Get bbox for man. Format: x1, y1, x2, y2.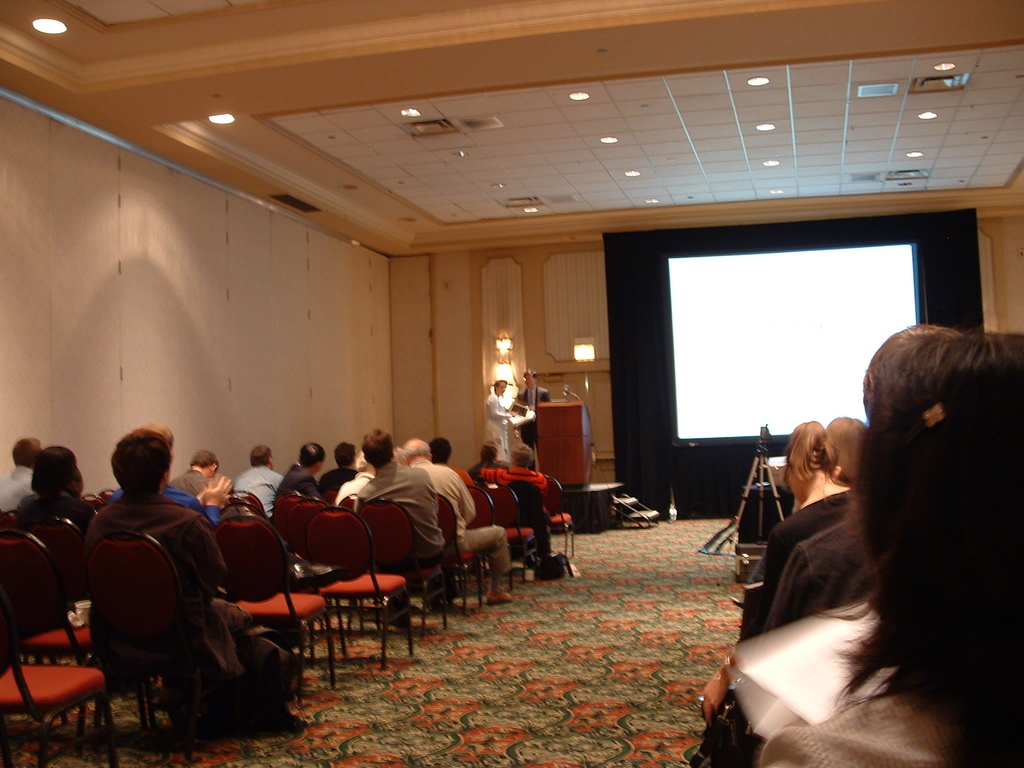
511, 368, 548, 474.
